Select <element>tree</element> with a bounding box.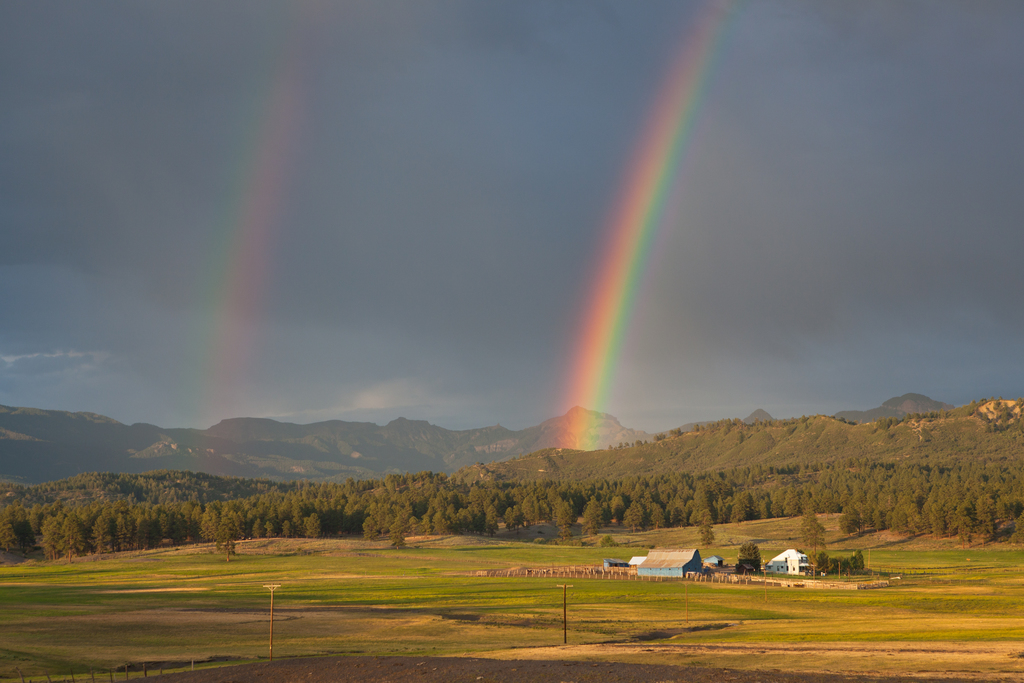
(803,424,808,431).
